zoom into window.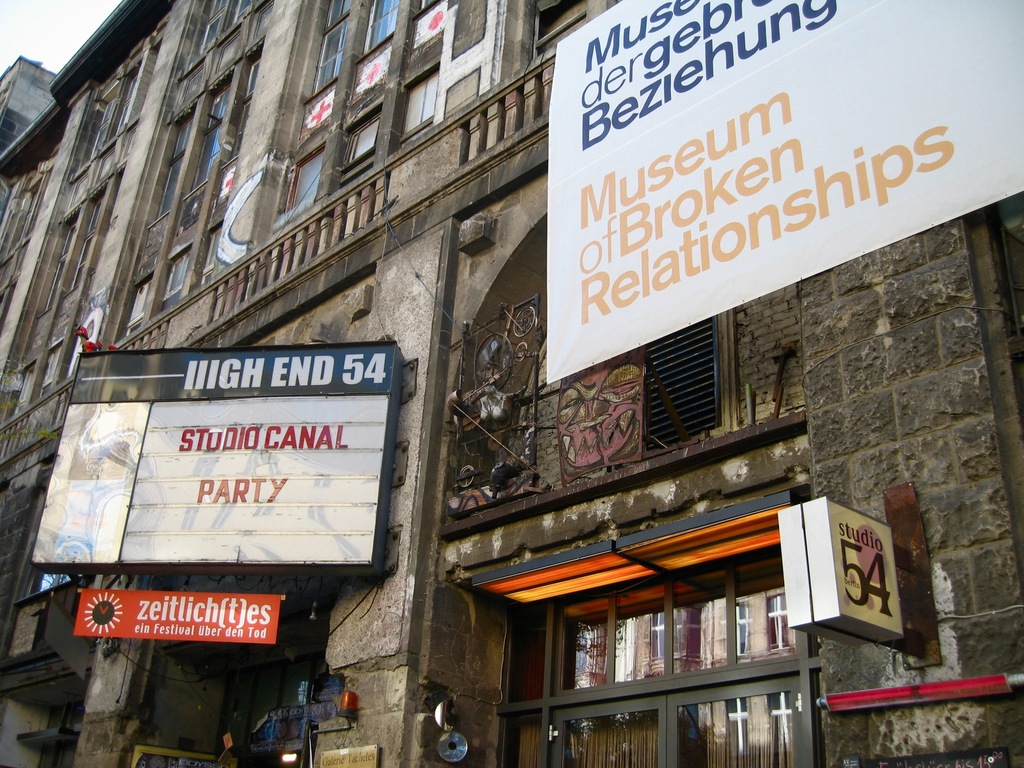
Zoom target: 295:146:328:204.
